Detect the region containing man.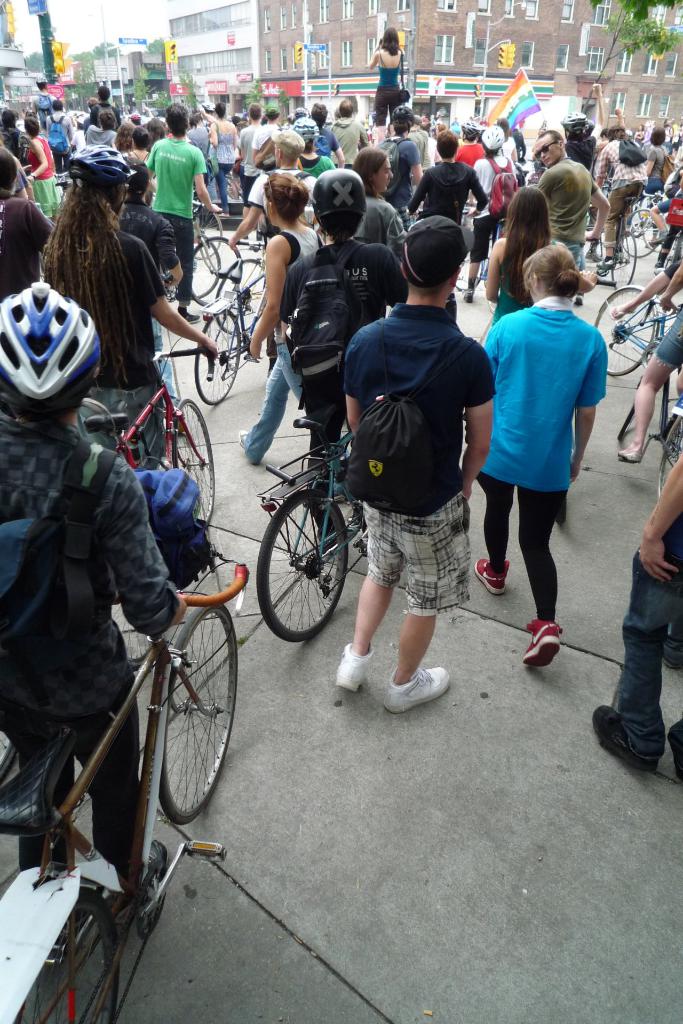
bbox=(379, 108, 427, 205).
